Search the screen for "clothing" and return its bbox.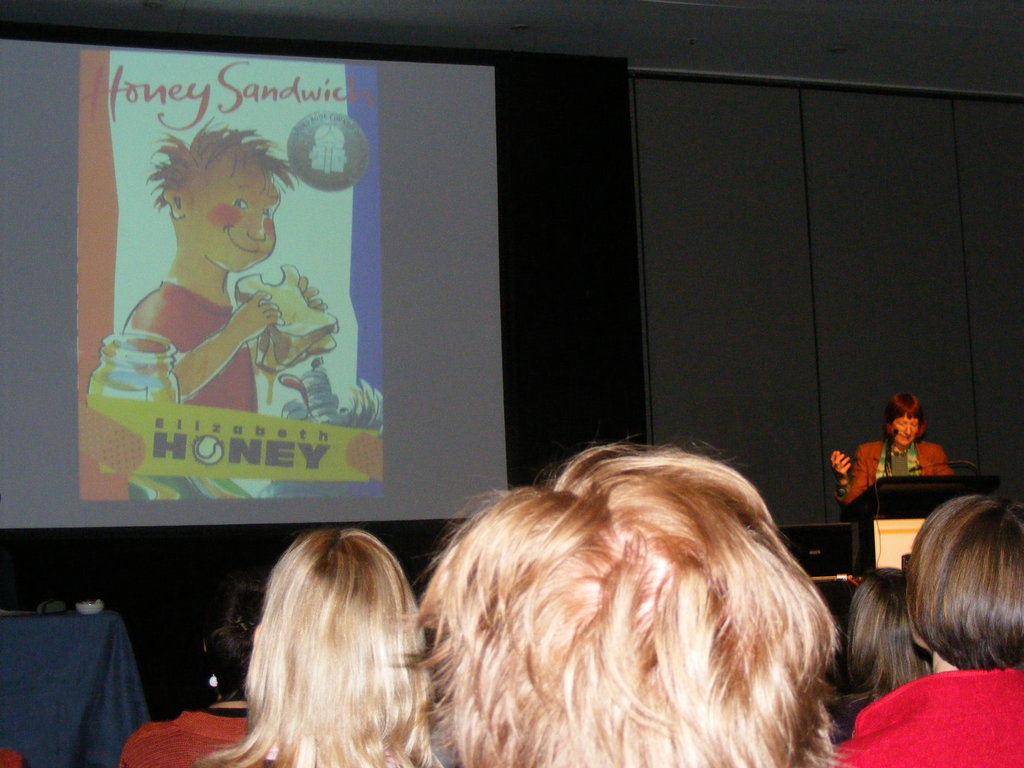
Found: bbox=(804, 671, 1023, 767).
